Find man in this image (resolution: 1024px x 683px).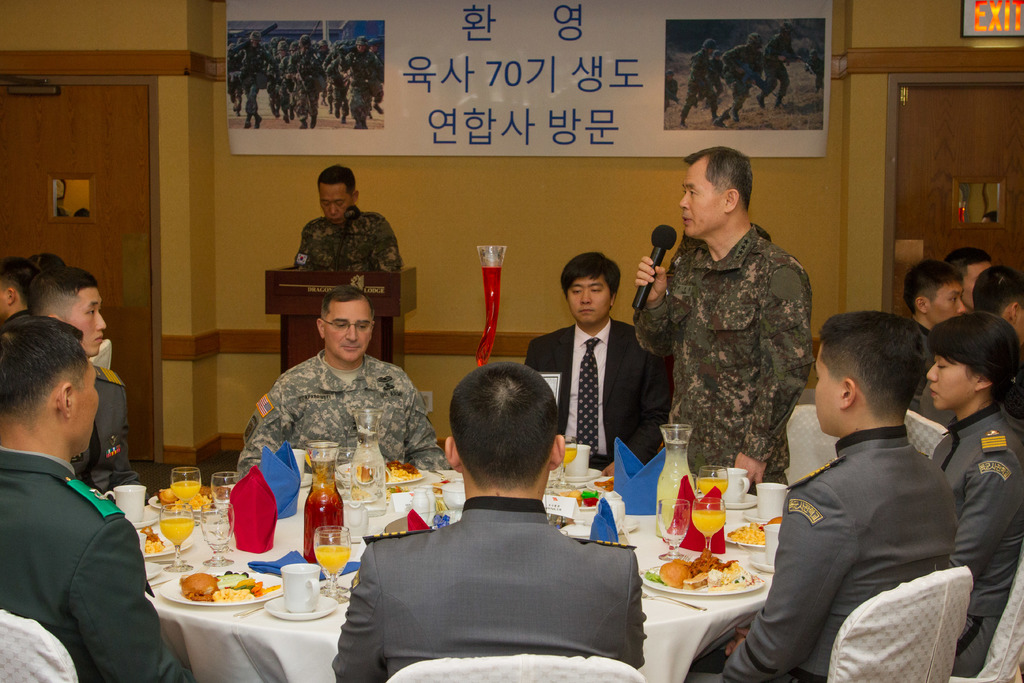
pyautogui.locateOnScreen(943, 247, 991, 308).
